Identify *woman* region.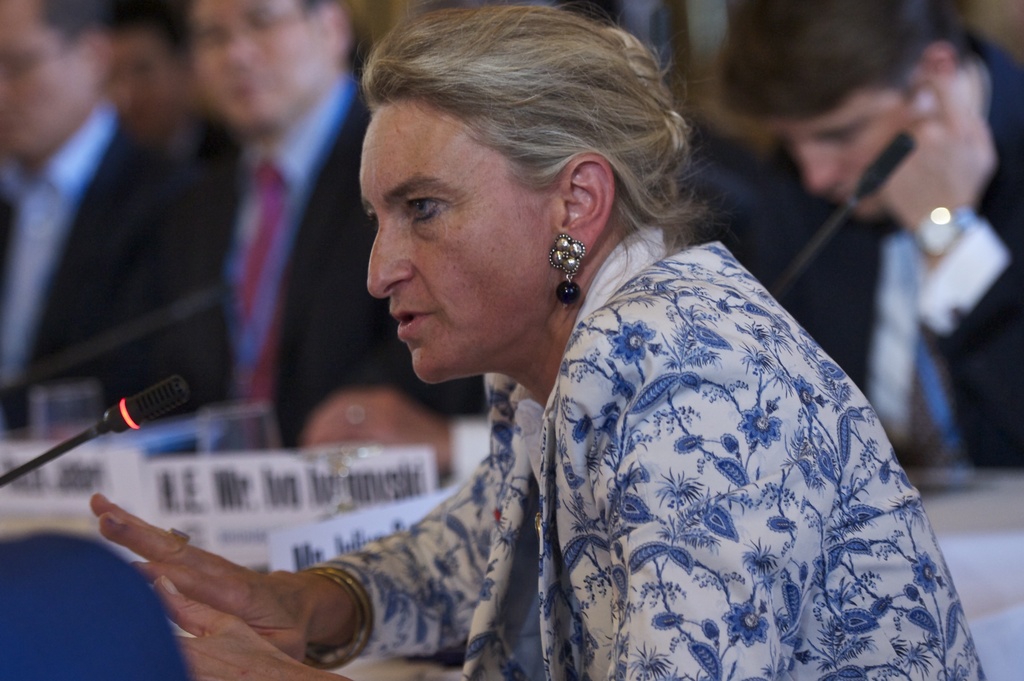
Region: pyautogui.locateOnScreen(90, 5, 993, 680).
